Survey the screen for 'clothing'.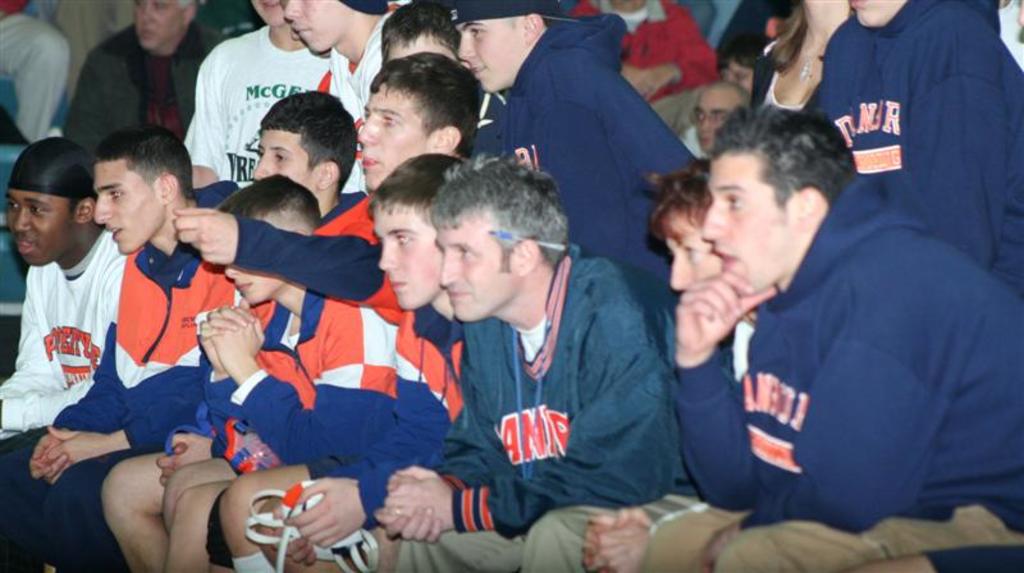
Survey found: <bbox>795, 0, 1023, 301</bbox>.
